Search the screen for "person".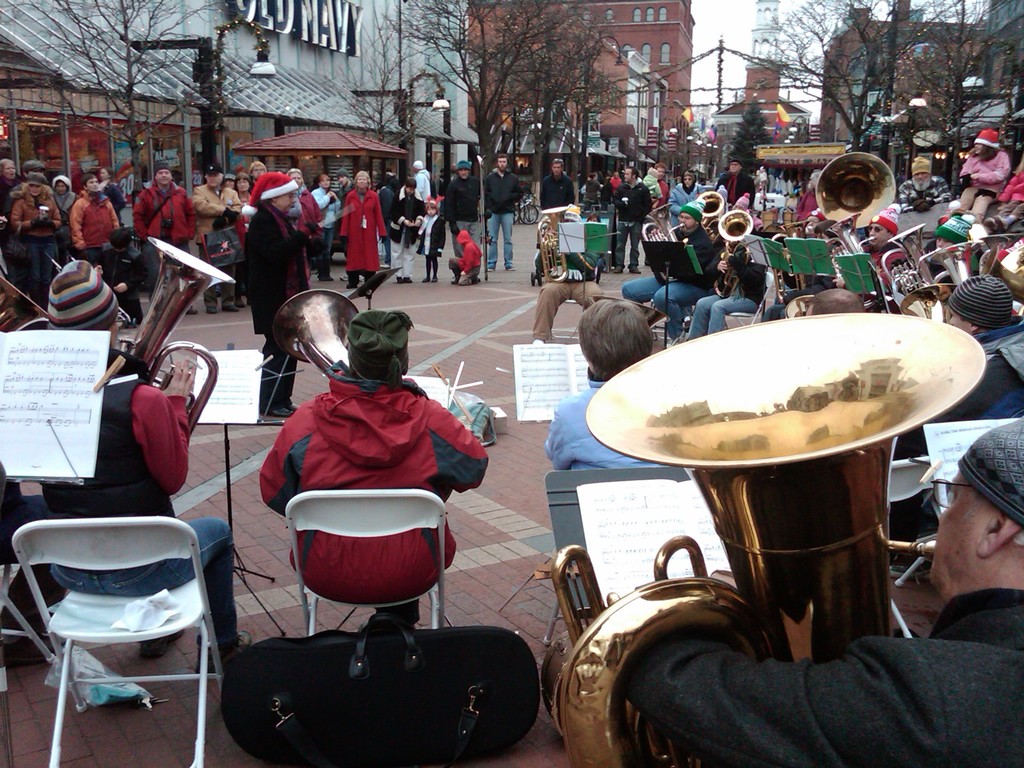
Found at select_region(888, 275, 1023, 463).
